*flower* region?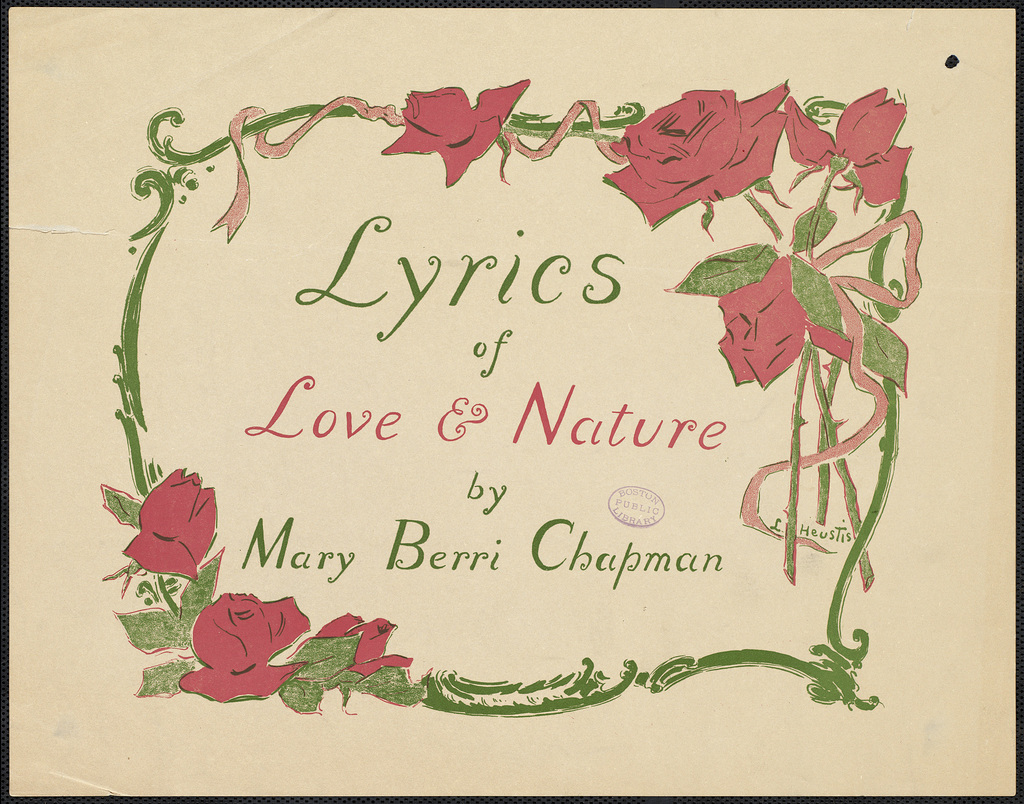
pyautogui.locateOnScreen(126, 470, 218, 581)
